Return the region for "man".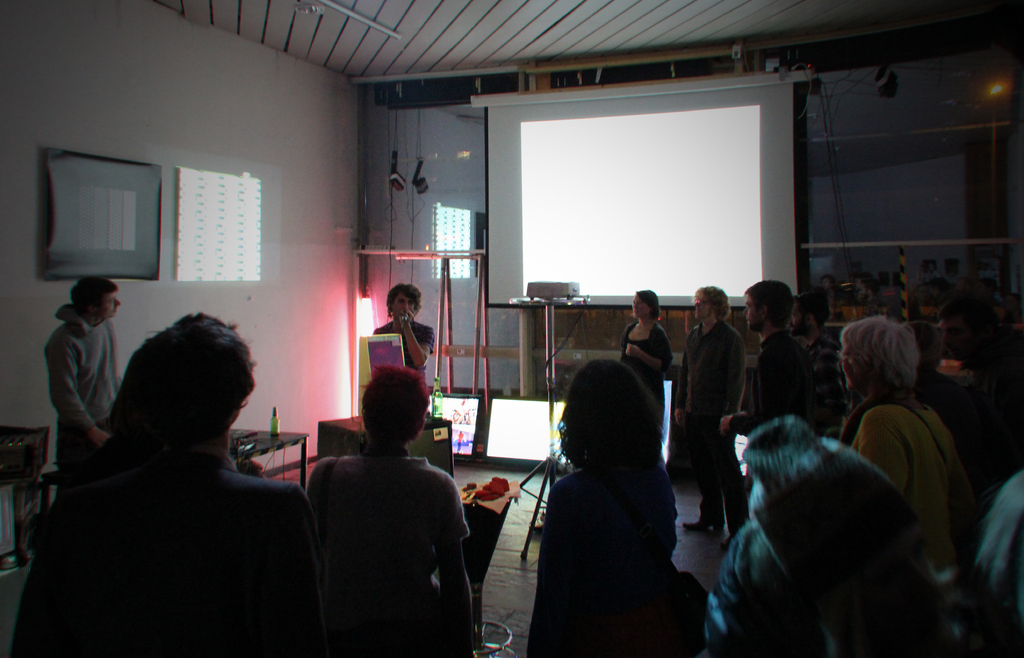
detection(371, 284, 433, 370).
